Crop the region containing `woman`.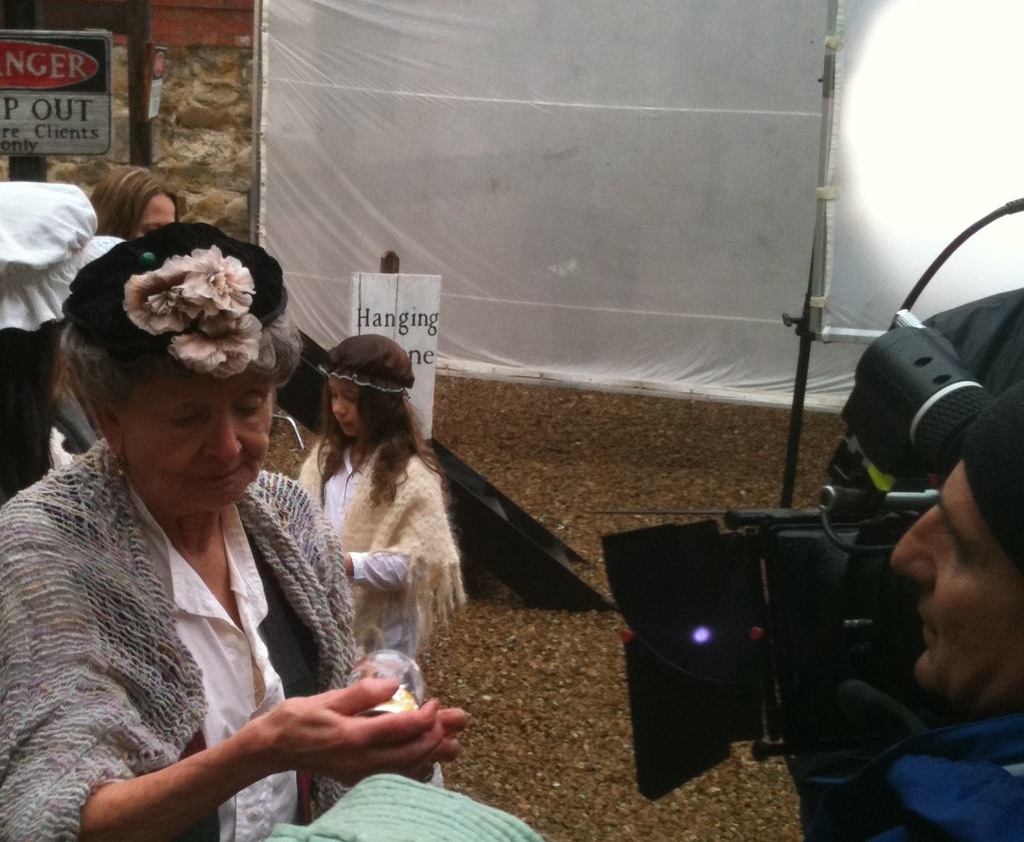
Crop region: {"left": 53, "top": 163, "right": 182, "bottom": 472}.
